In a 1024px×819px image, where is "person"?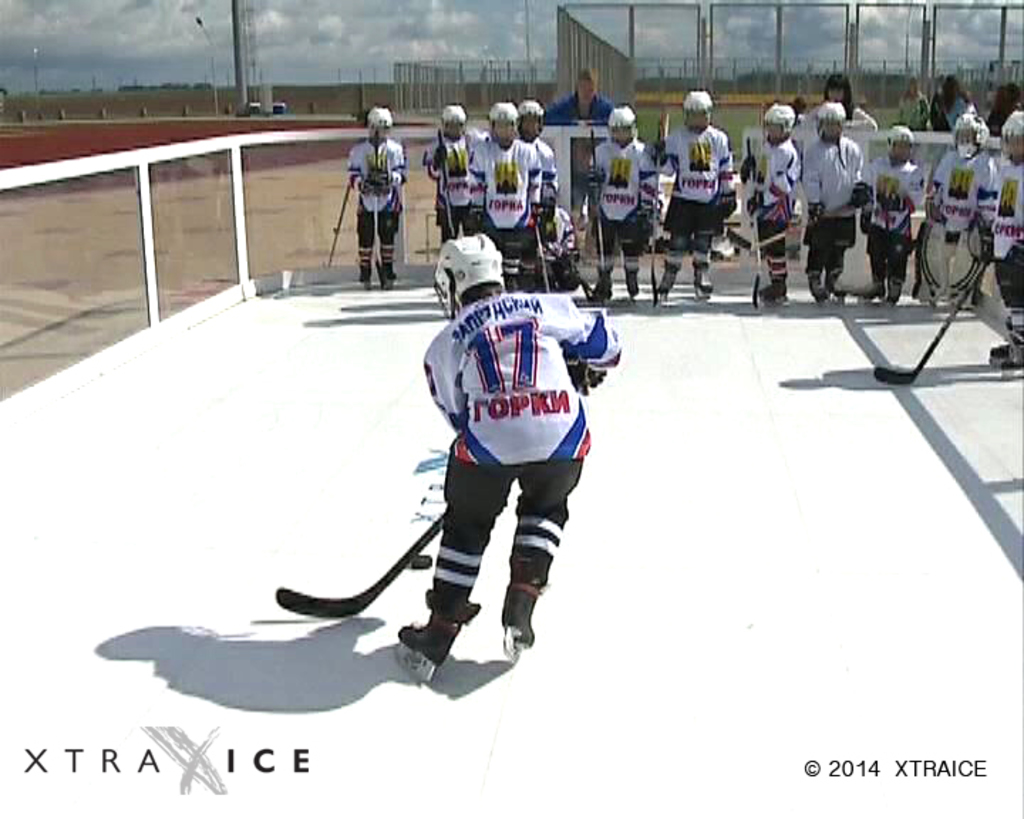
<box>991,109,1023,377</box>.
